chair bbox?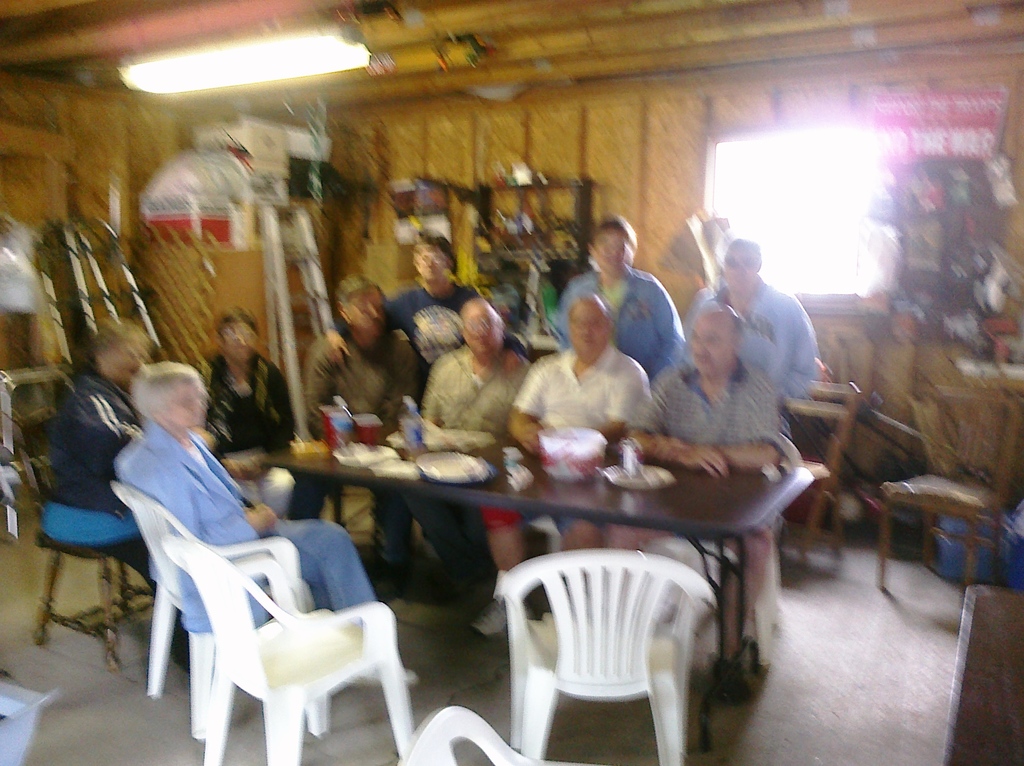
rect(872, 393, 1023, 603)
